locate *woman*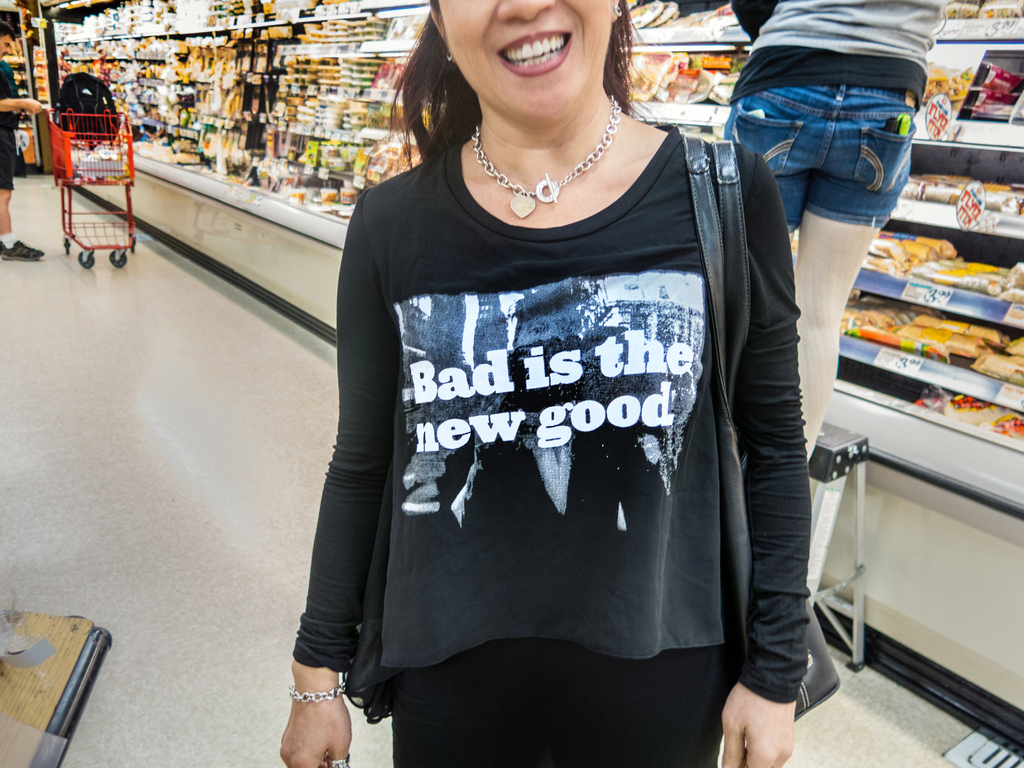
select_region(268, 0, 760, 740)
